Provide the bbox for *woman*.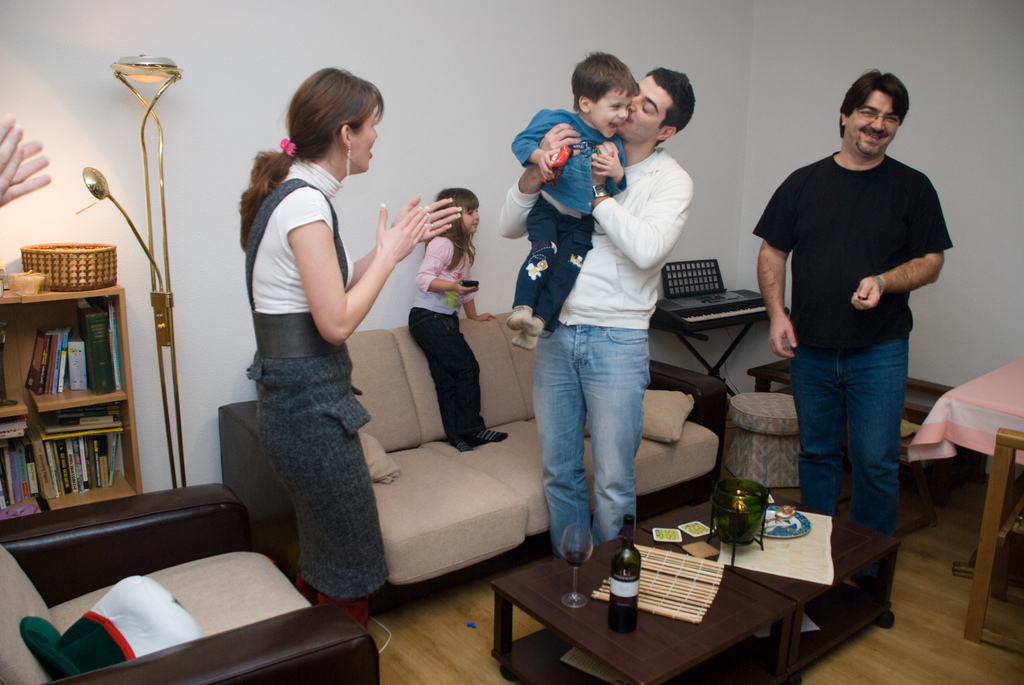
BBox(214, 59, 458, 611).
